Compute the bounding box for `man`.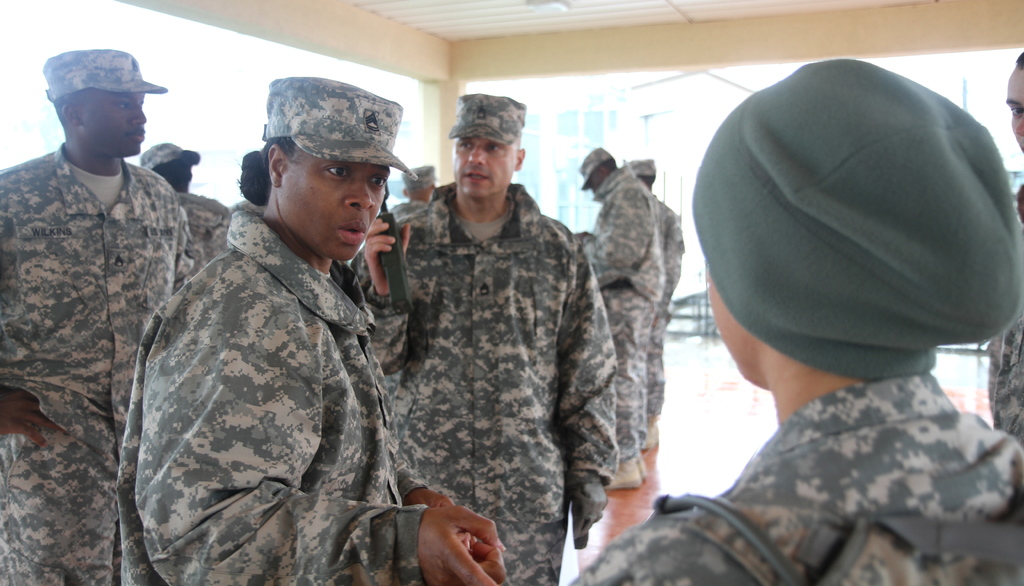
box(351, 91, 620, 585).
